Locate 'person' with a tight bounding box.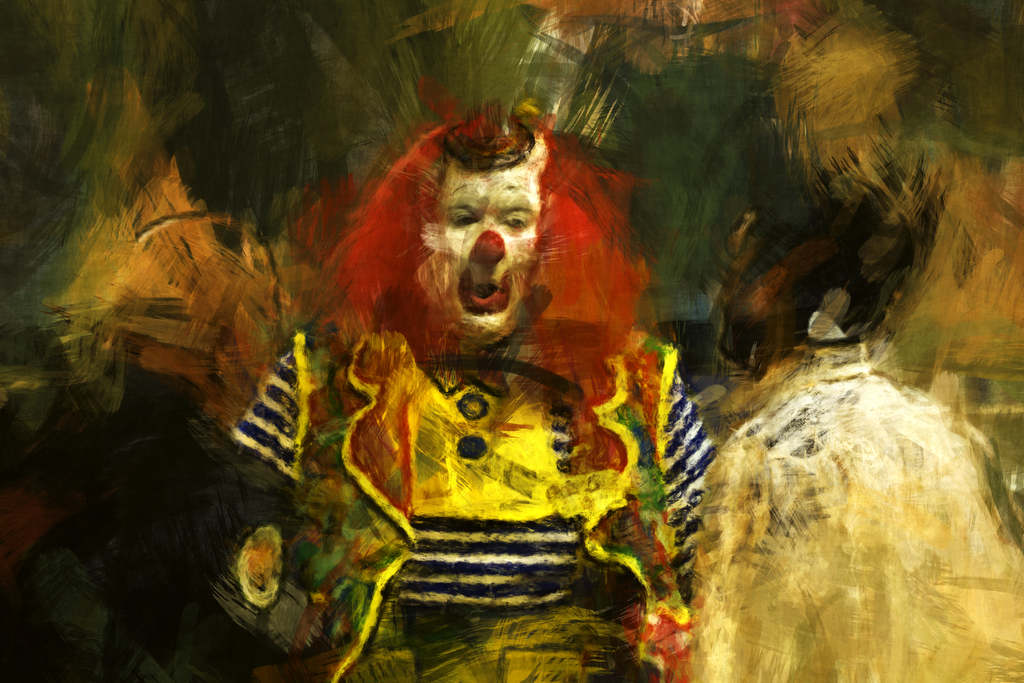
left=214, top=70, right=723, bottom=650.
